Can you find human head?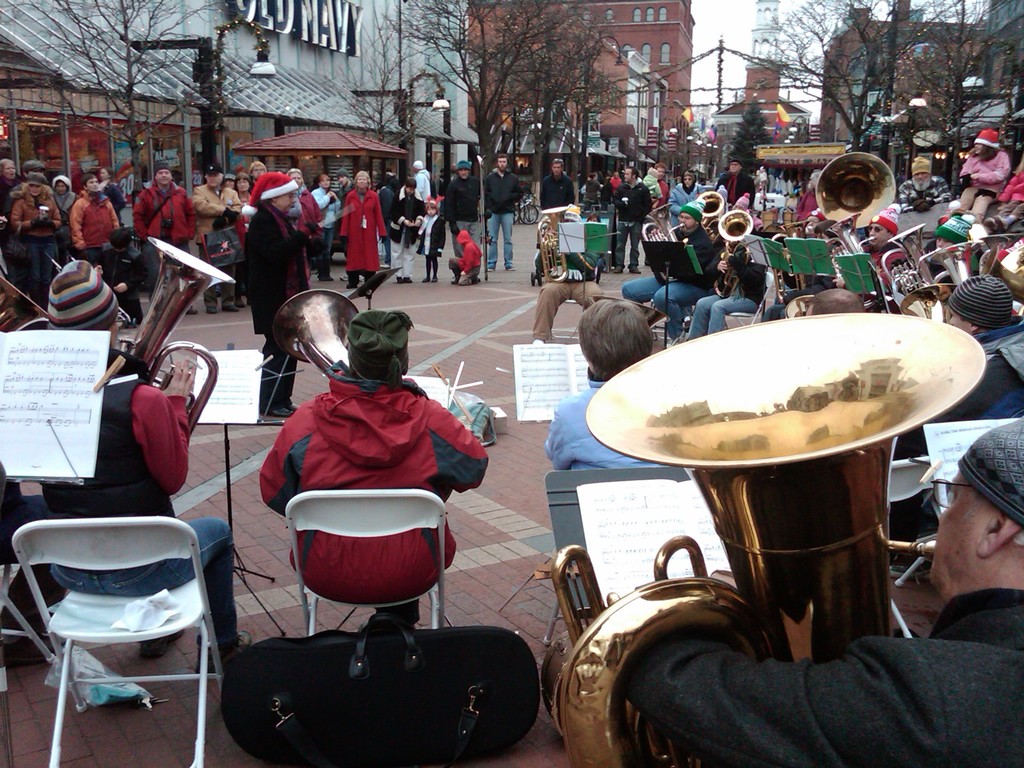
Yes, bounding box: (588, 214, 600, 222).
